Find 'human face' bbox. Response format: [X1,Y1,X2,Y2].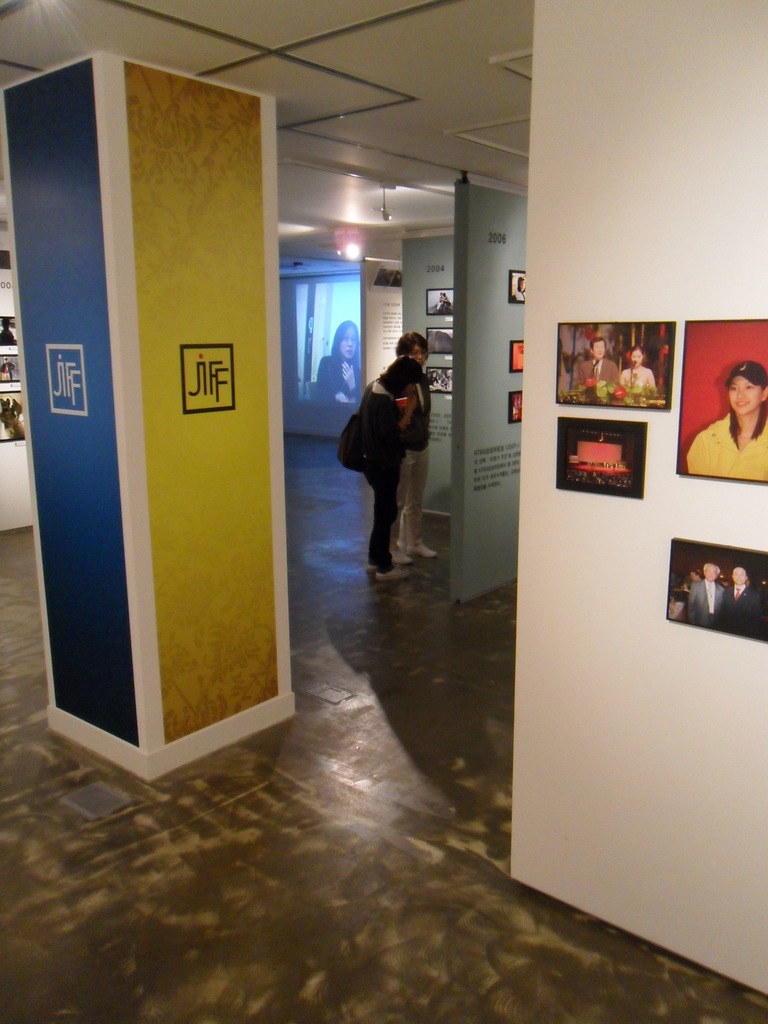
[733,569,746,586].
